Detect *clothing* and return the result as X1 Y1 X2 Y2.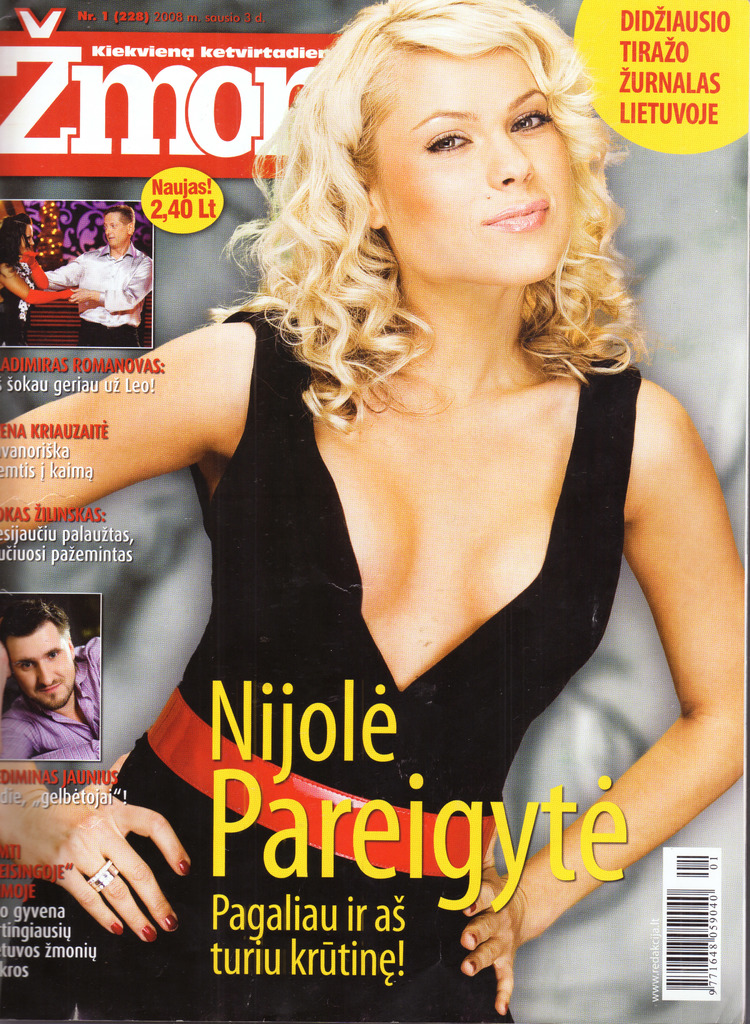
0 257 36 344.
